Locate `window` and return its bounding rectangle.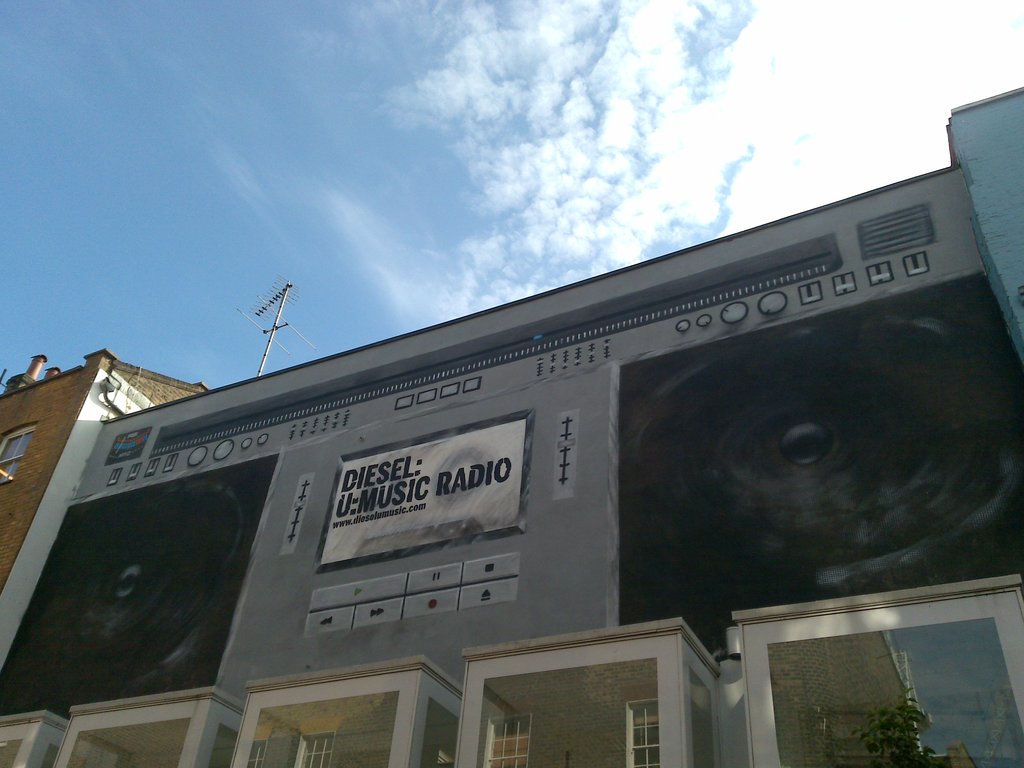
region(243, 742, 267, 767).
